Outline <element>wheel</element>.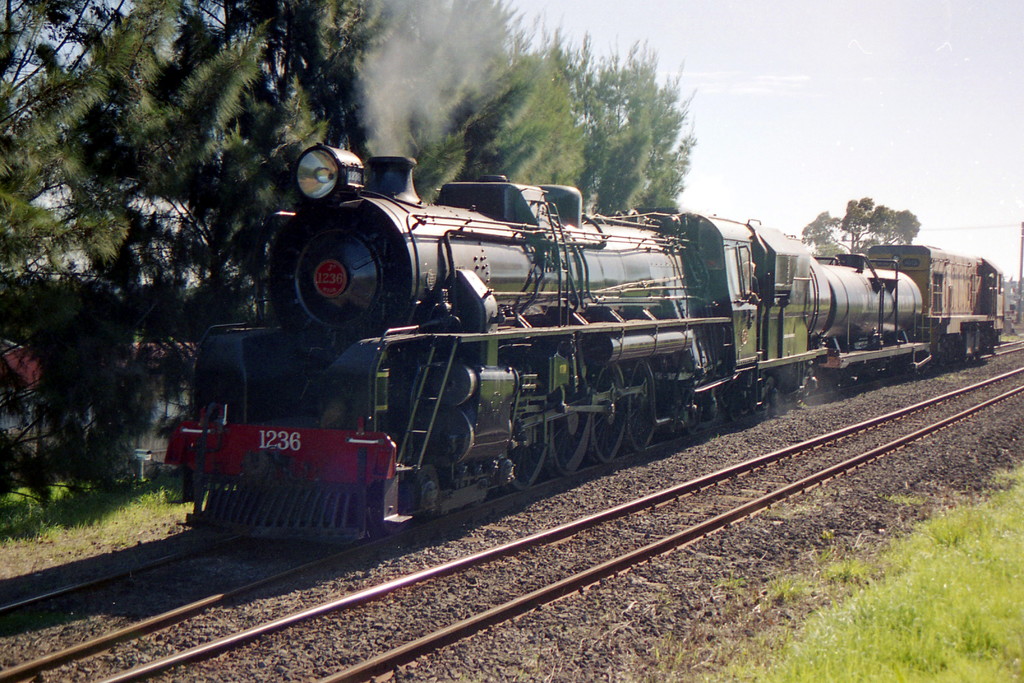
Outline: region(628, 361, 657, 452).
